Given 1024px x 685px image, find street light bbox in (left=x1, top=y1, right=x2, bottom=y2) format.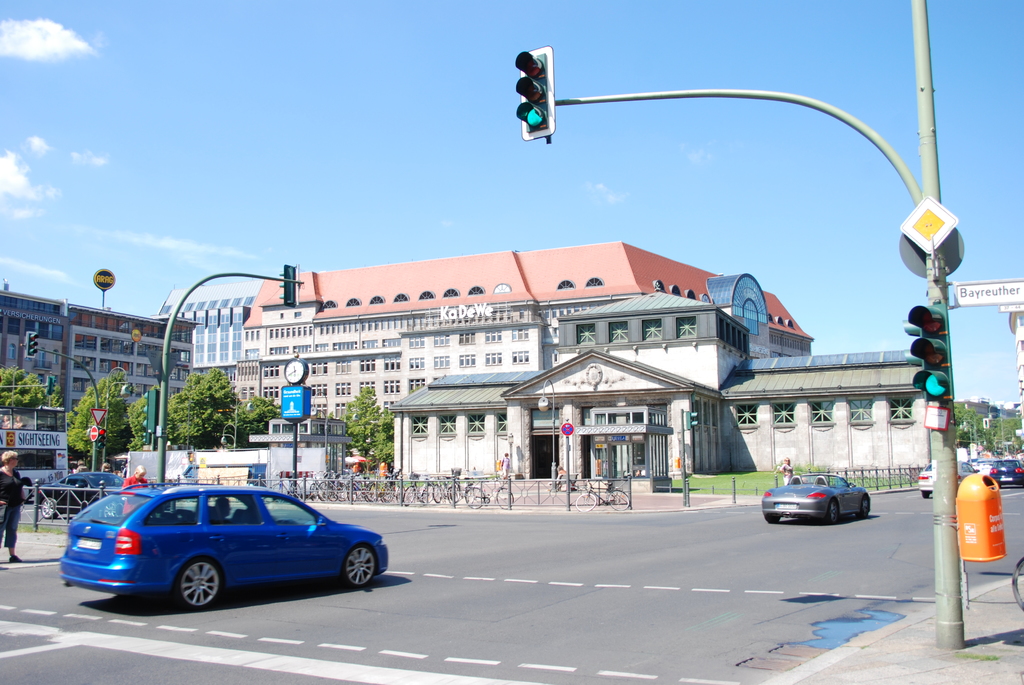
(left=218, top=397, right=239, bottom=452).
